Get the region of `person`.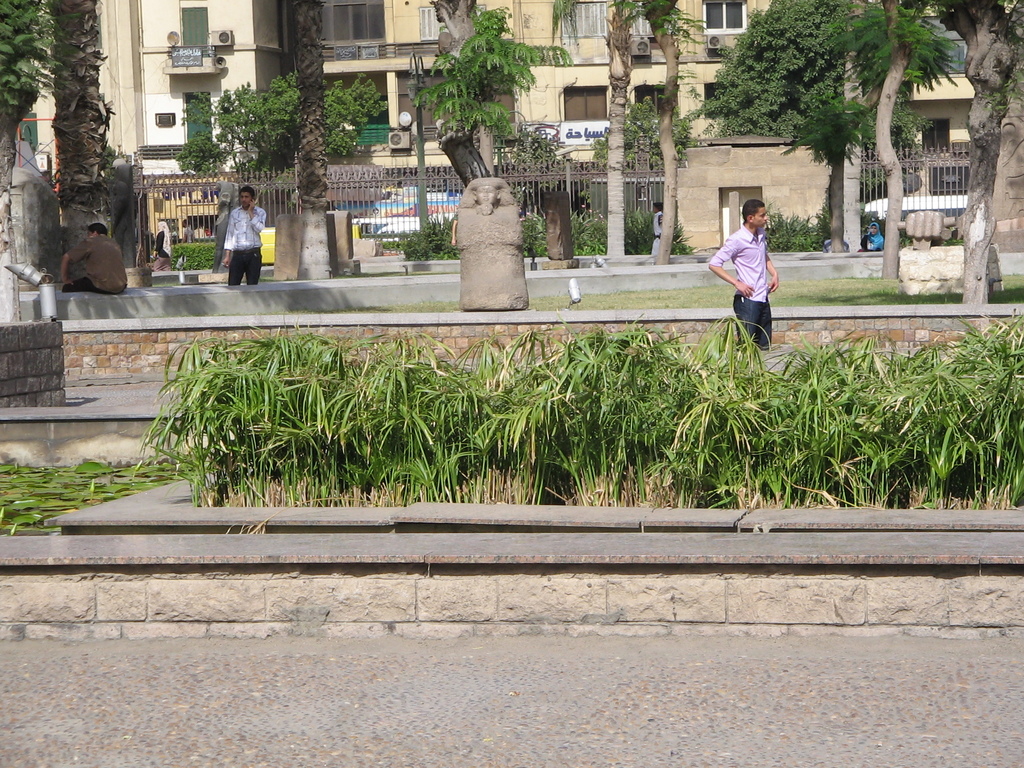
[219,183,267,289].
